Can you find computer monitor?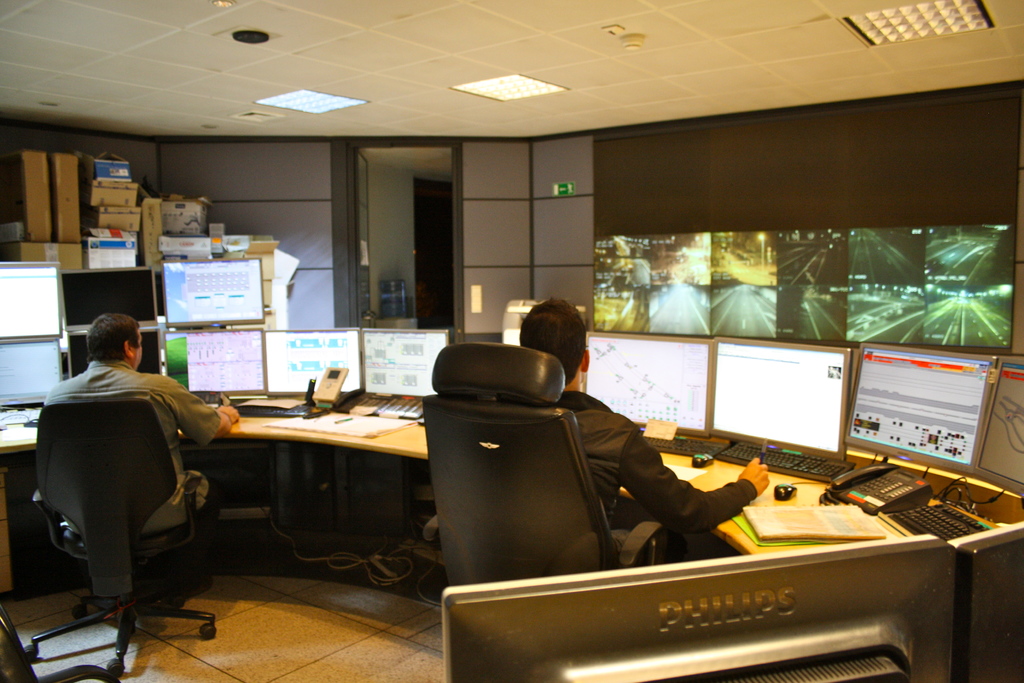
Yes, bounding box: <bbox>160, 324, 282, 404</bbox>.
